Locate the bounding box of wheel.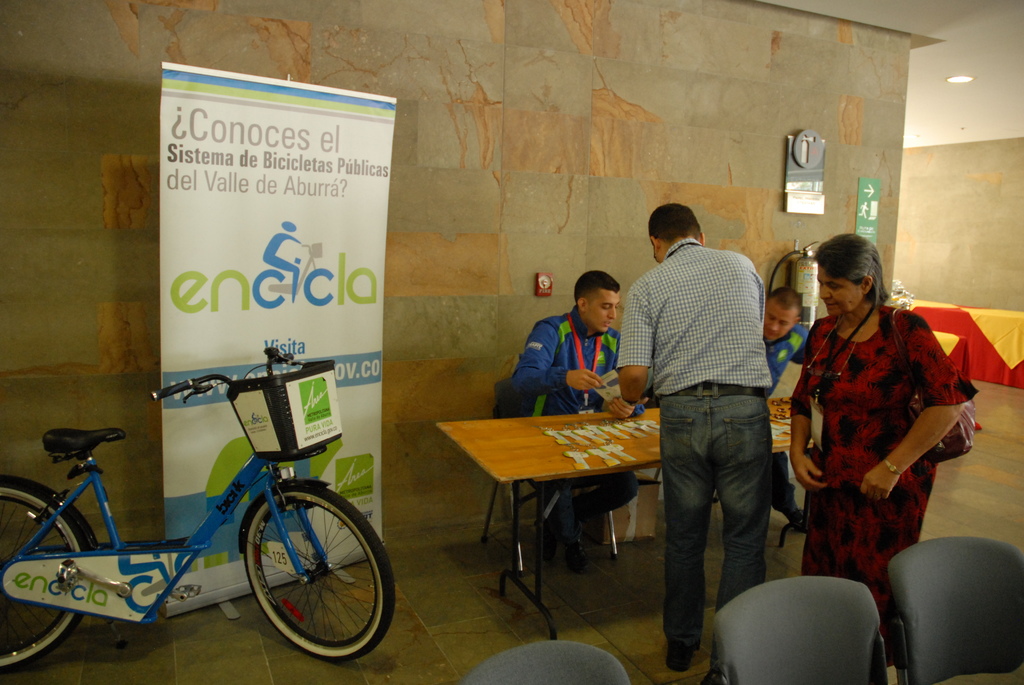
Bounding box: bbox(243, 475, 400, 666).
